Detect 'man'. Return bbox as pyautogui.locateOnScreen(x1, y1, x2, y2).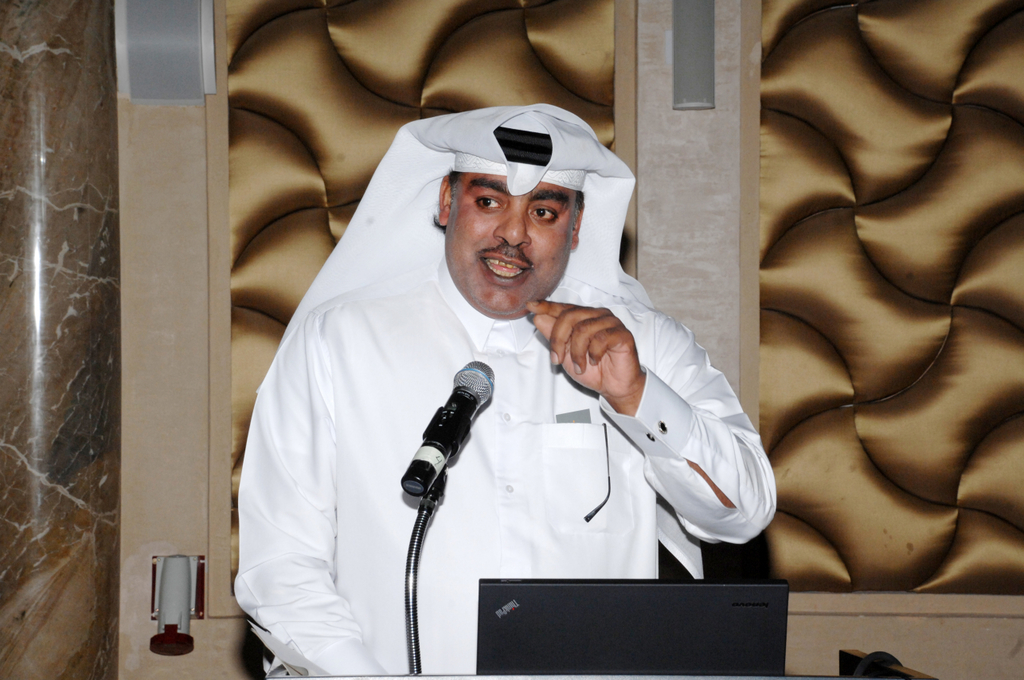
pyautogui.locateOnScreen(229, 100, 781, 679).
